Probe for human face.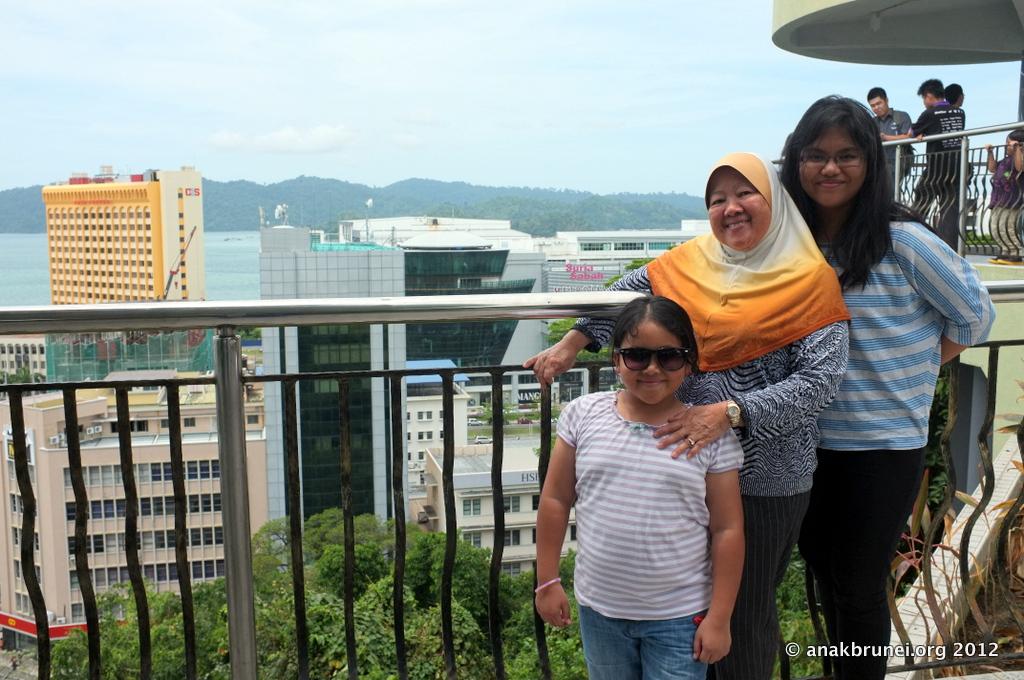
Probe result: 707:172:767:253.
